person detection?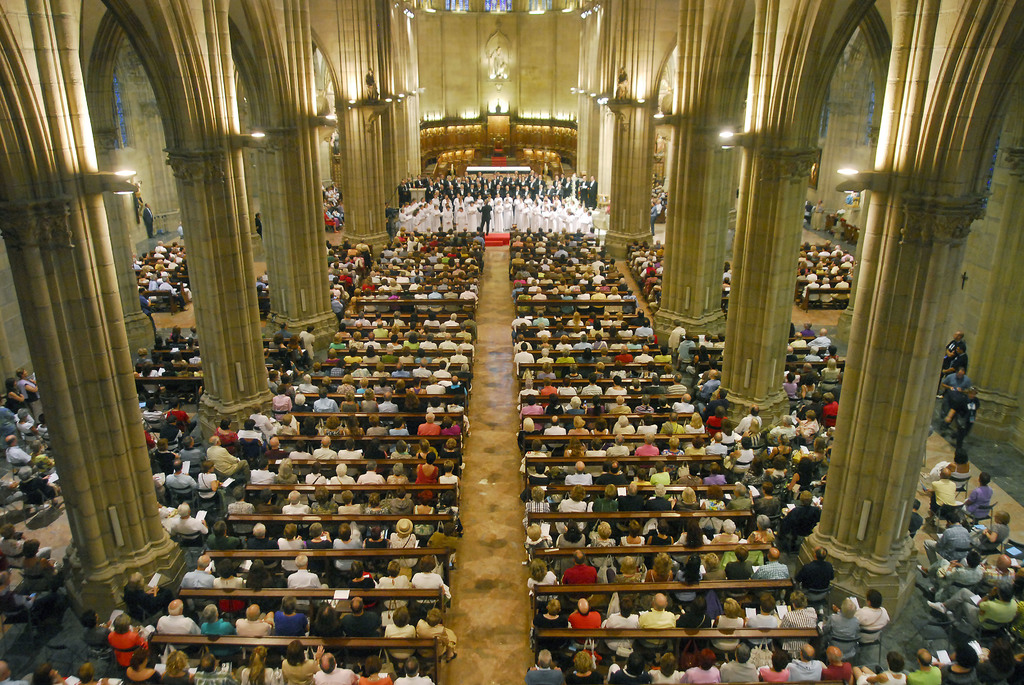
[left=524, top=484, right=550, bottom=516]
